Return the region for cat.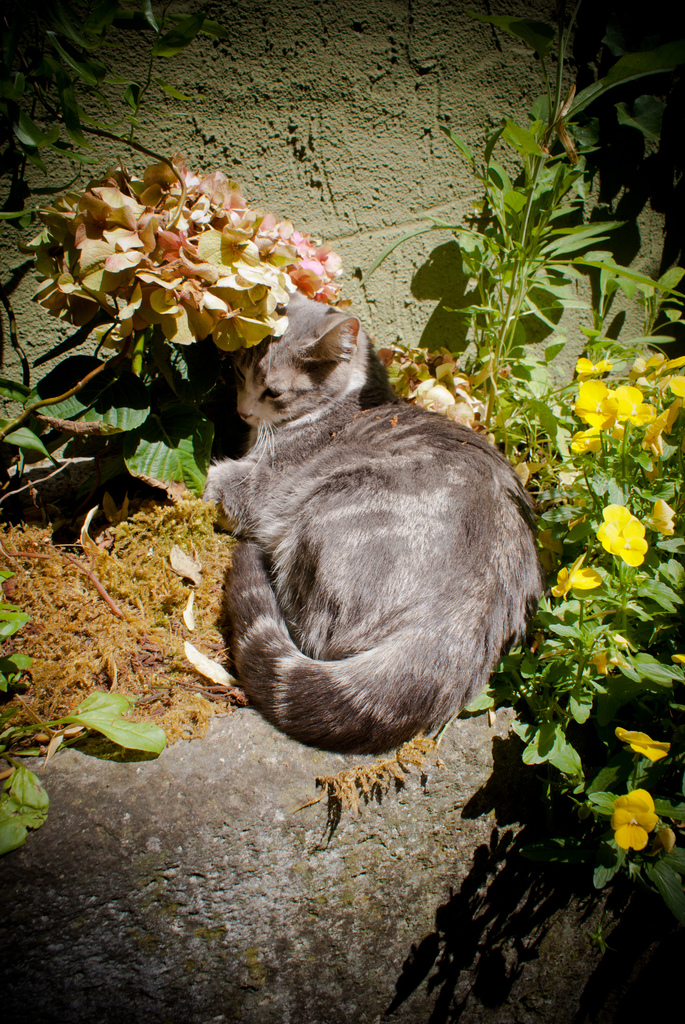
crop(187, 284, 536, 756).
